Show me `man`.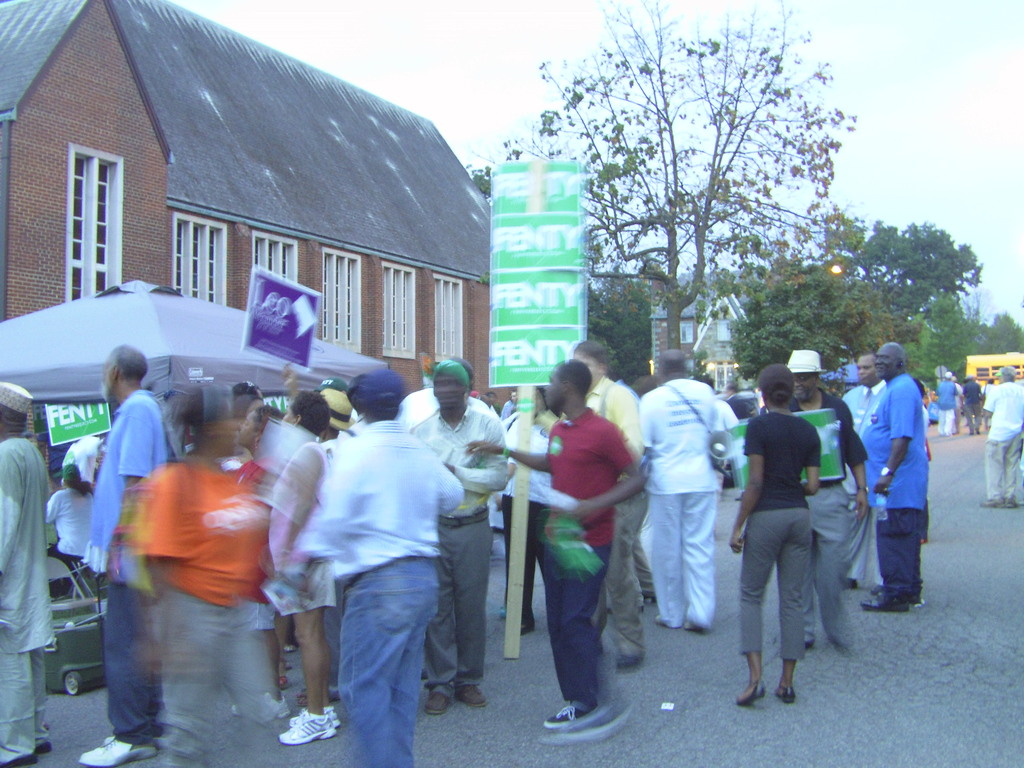
`man` is here: (639,347,716,638).
